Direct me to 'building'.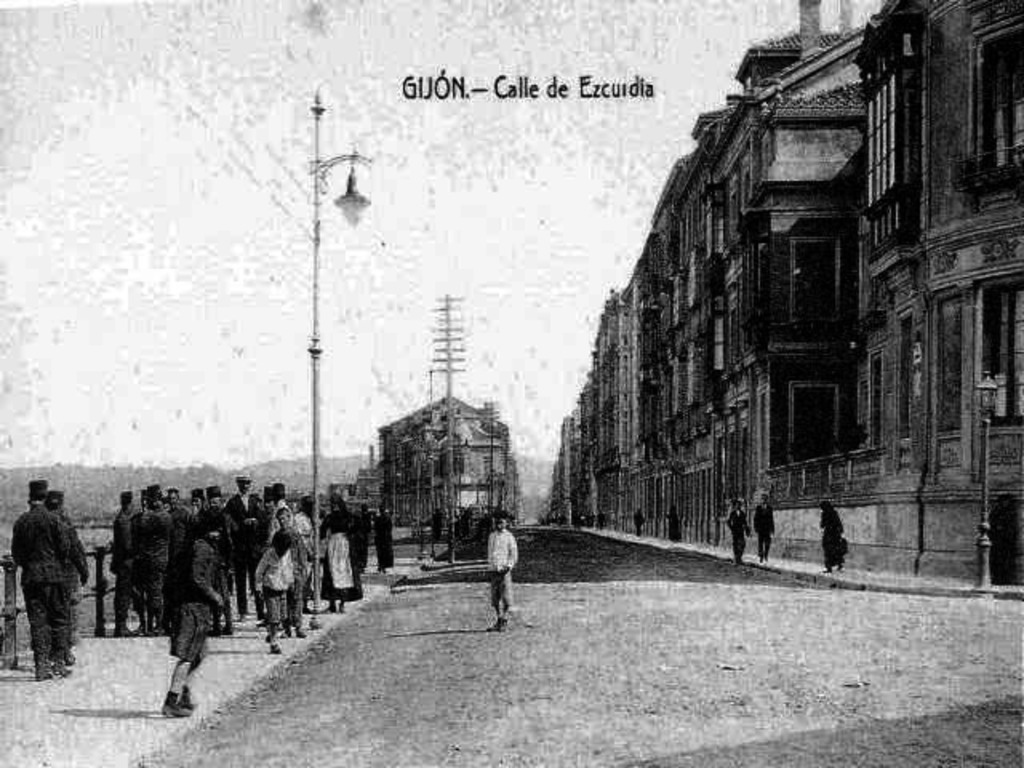
Direction: {"x1": 376, "y1": 387, "x2": 520, "y2": 534}.
